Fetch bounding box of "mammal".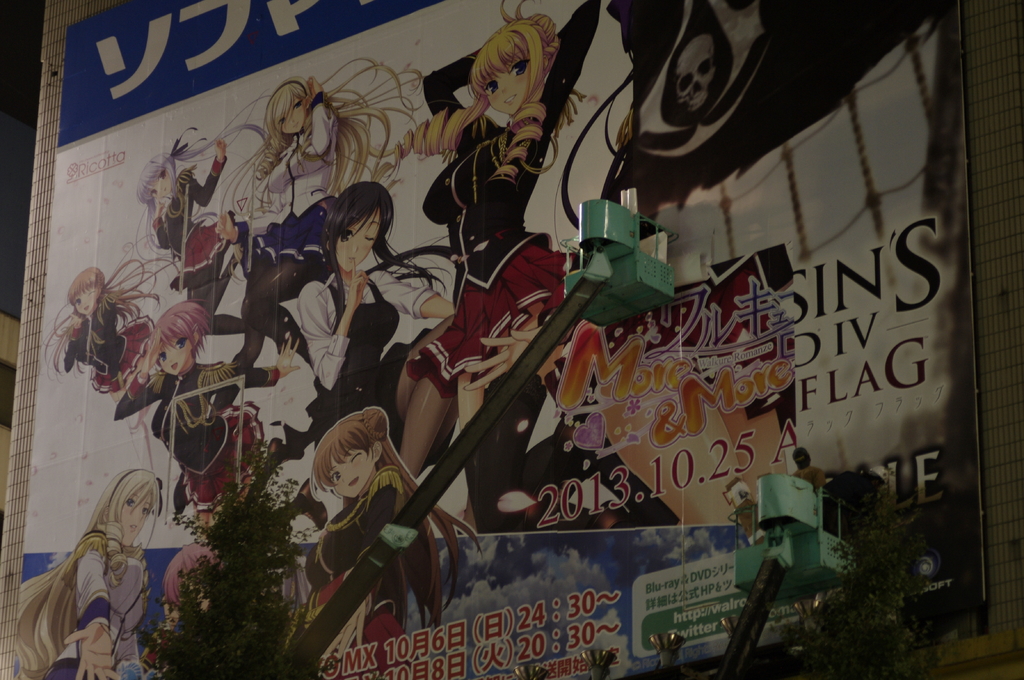
Bbox: rect(282, 402, 424, 597).
